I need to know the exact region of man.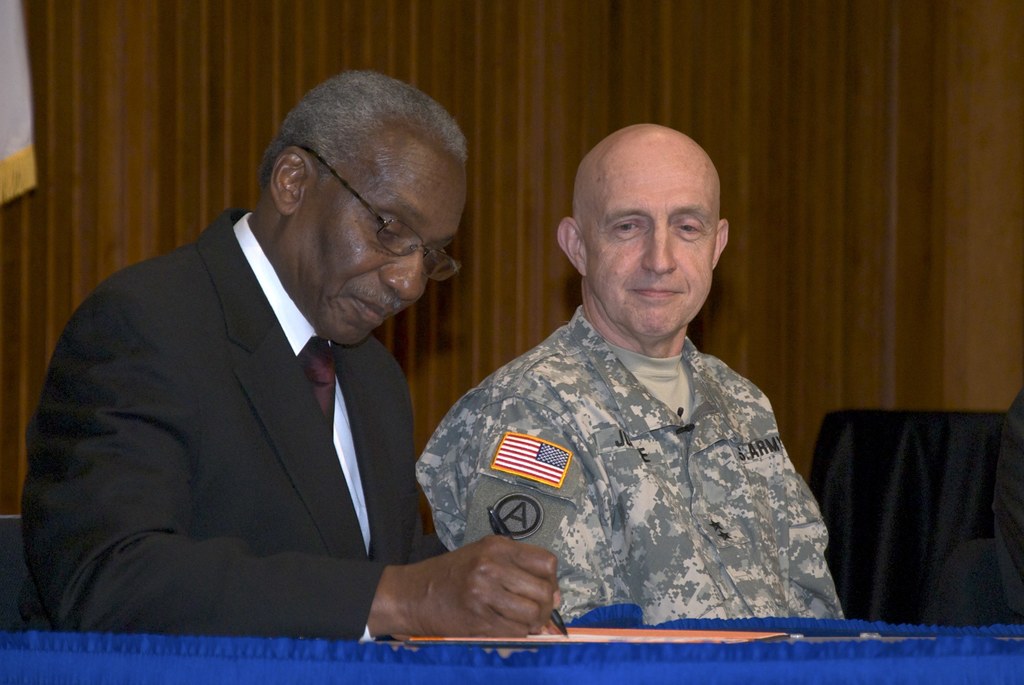
Region: box=[415, 122, 847, 621].
